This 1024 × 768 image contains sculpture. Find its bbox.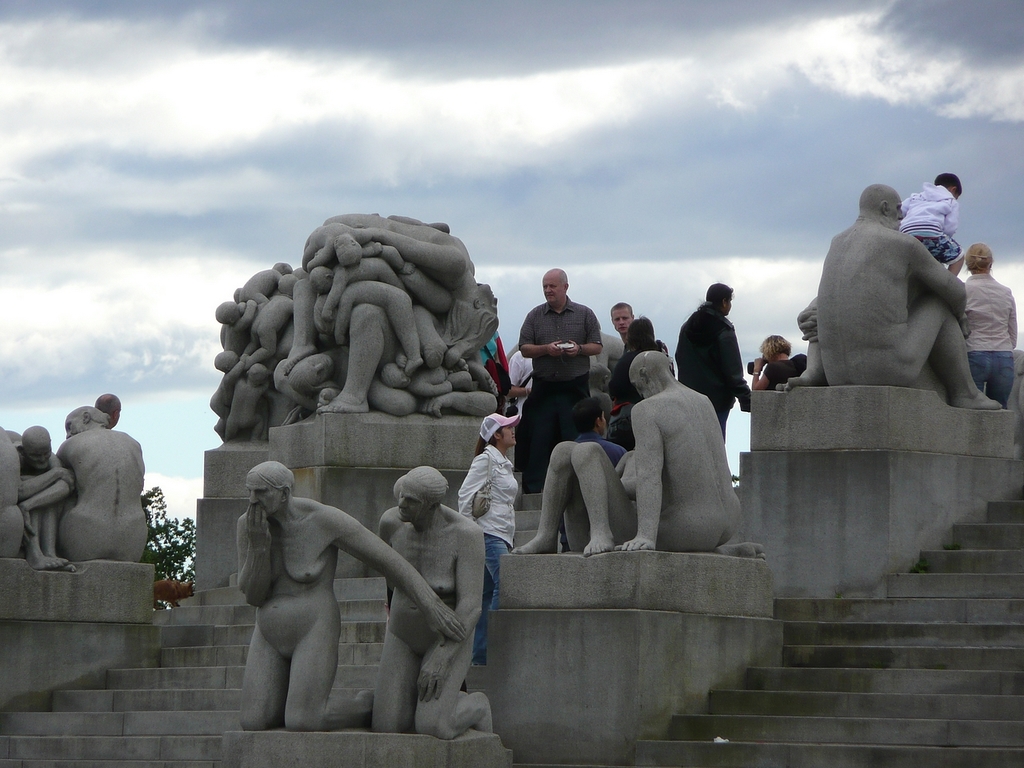
select_region(373, 460, 495, 740).
